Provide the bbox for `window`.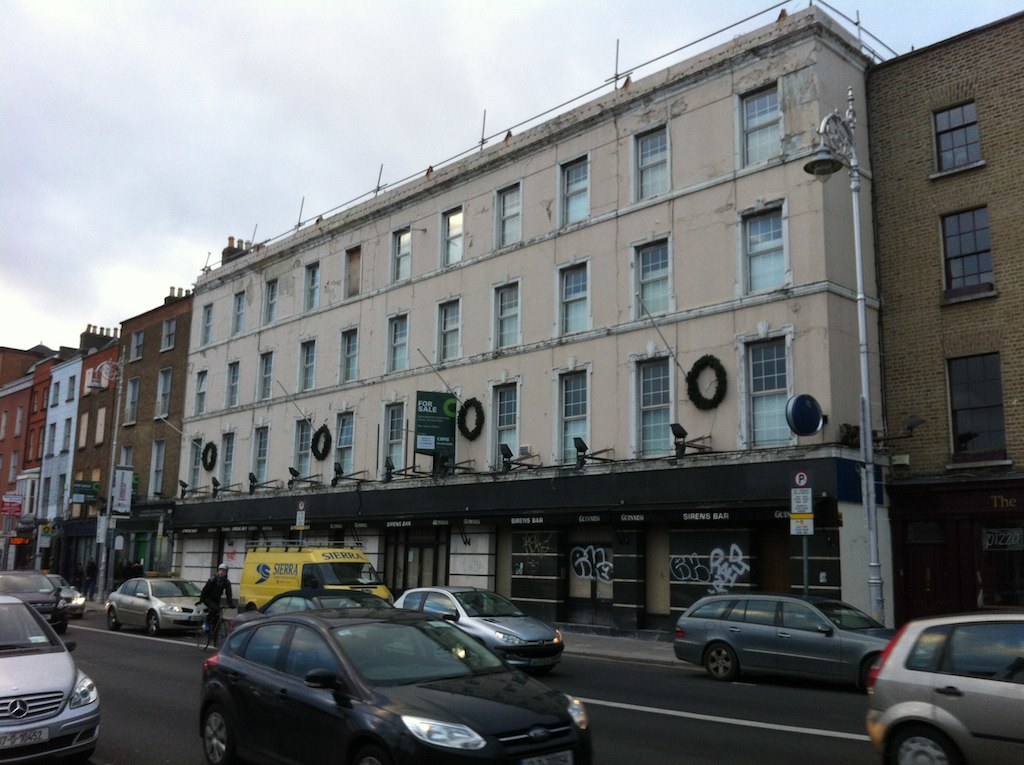
15,403,27,438.
